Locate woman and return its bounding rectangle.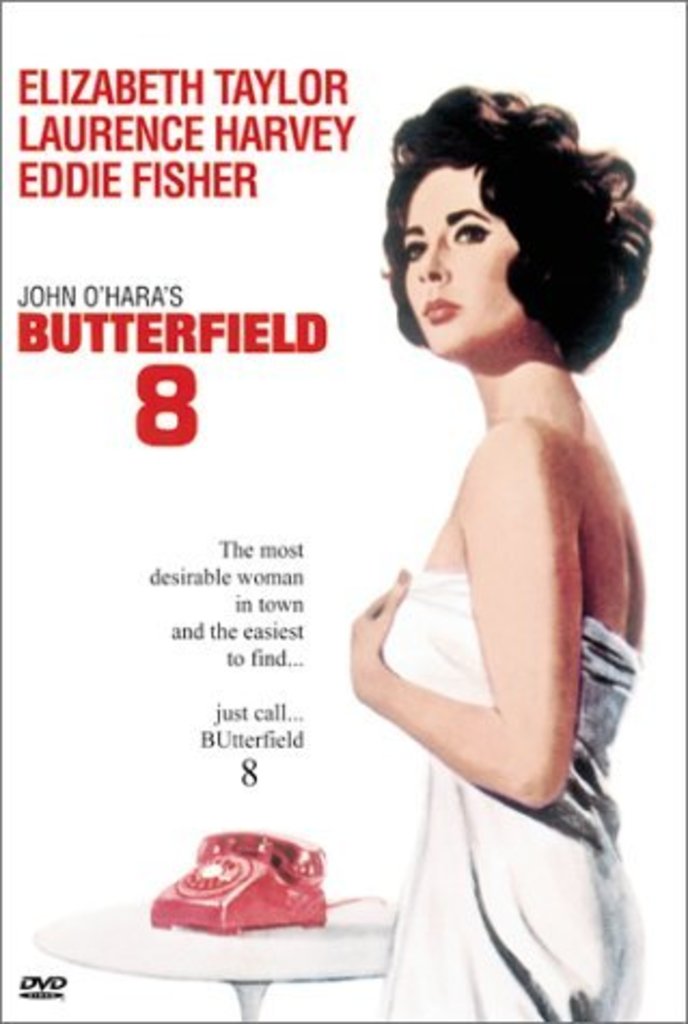
crop(315, 54, 660, 1023).
